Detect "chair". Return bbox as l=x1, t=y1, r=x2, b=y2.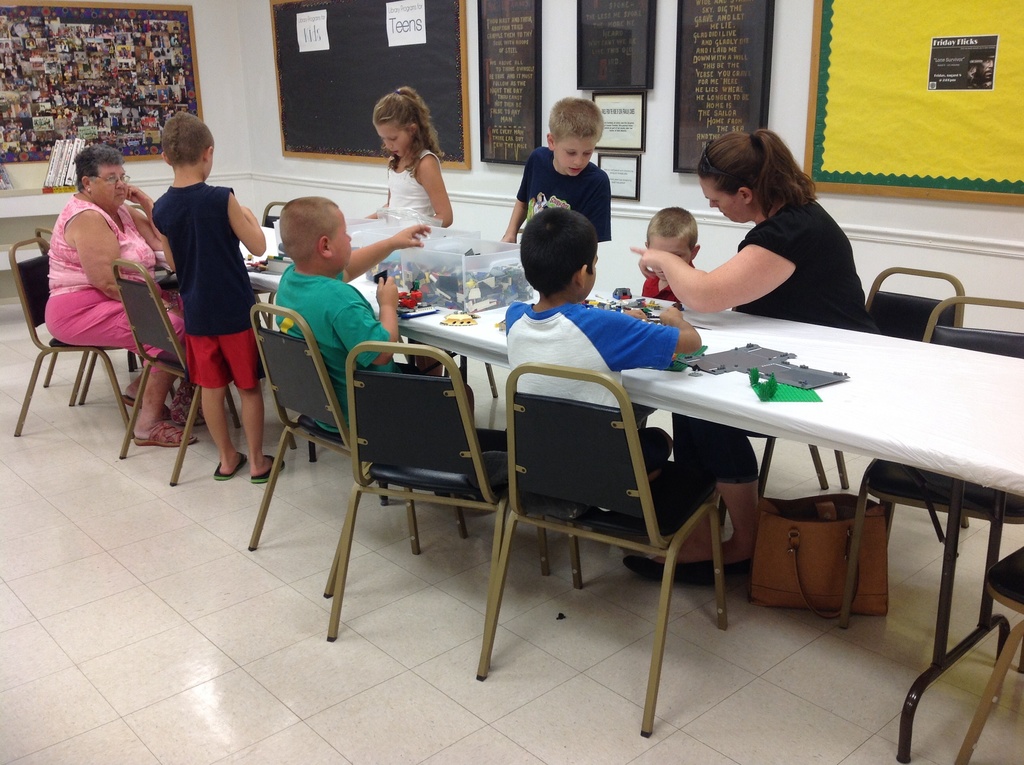
l=36, t=227, r=151, b=405.
